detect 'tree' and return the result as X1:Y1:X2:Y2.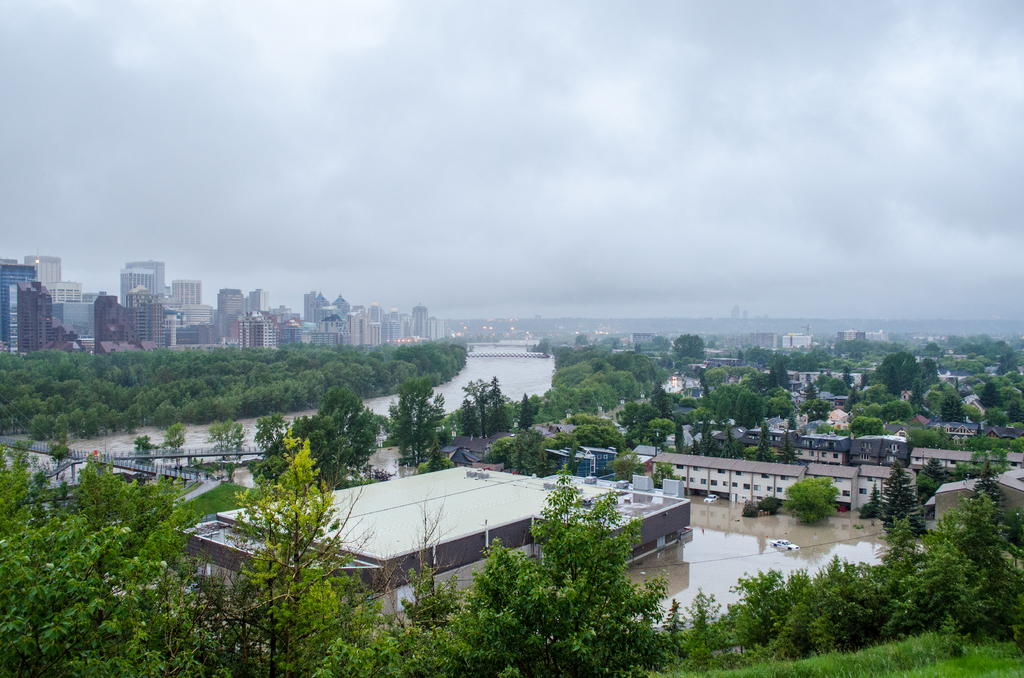
647:415:669:449.
